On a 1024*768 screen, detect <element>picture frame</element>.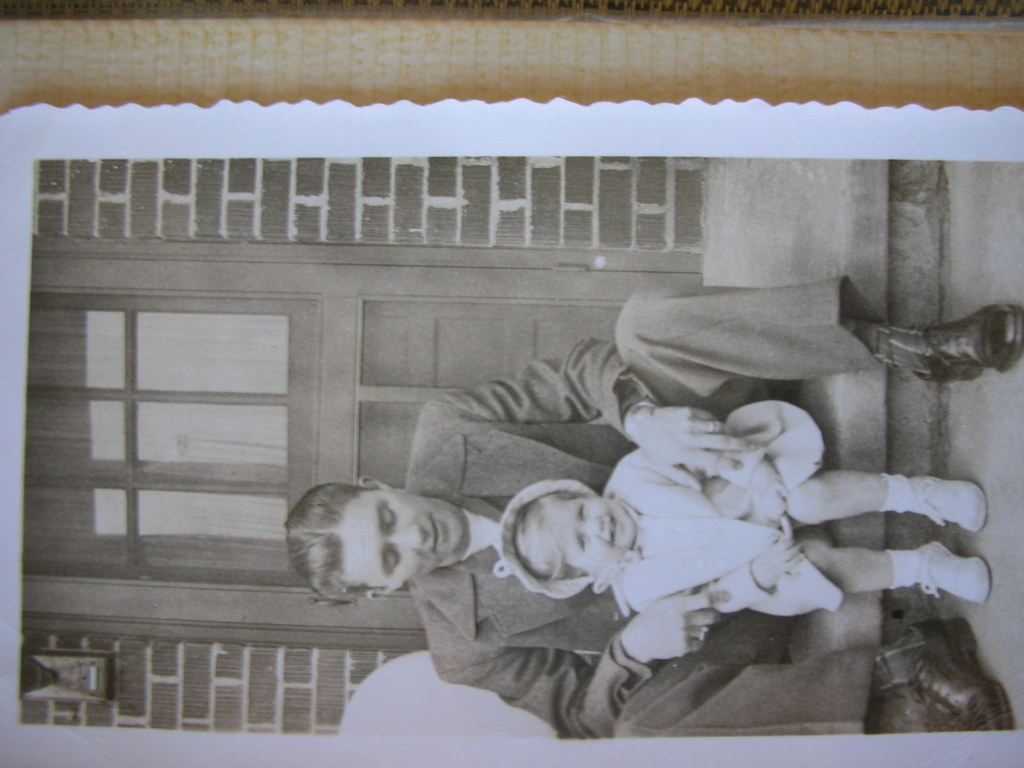
(26,39,1020,767).
